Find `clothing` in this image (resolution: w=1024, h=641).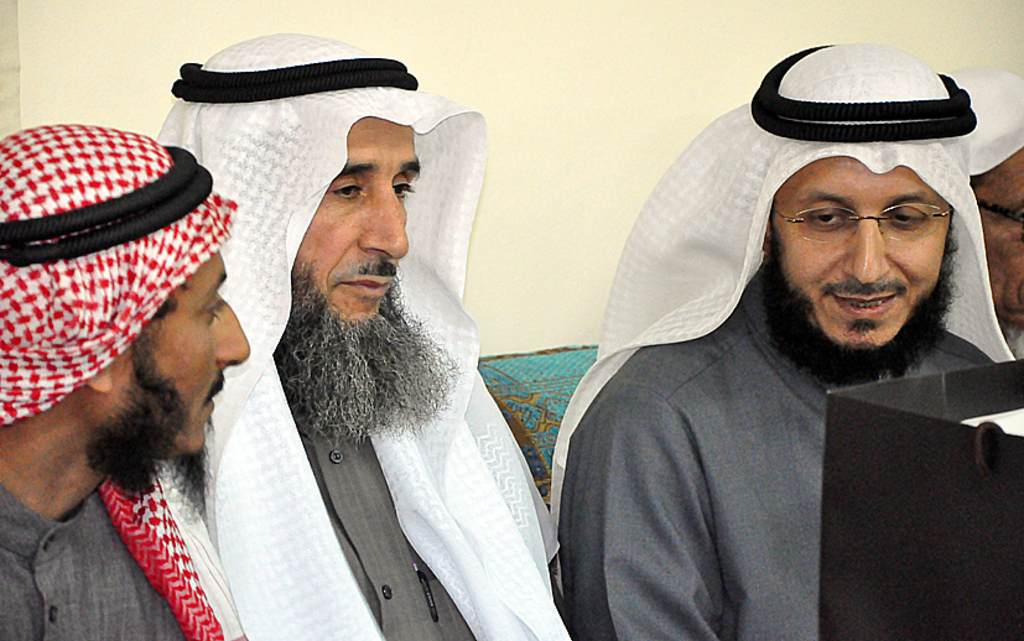
Rect(553, 36, 1012, 640).
